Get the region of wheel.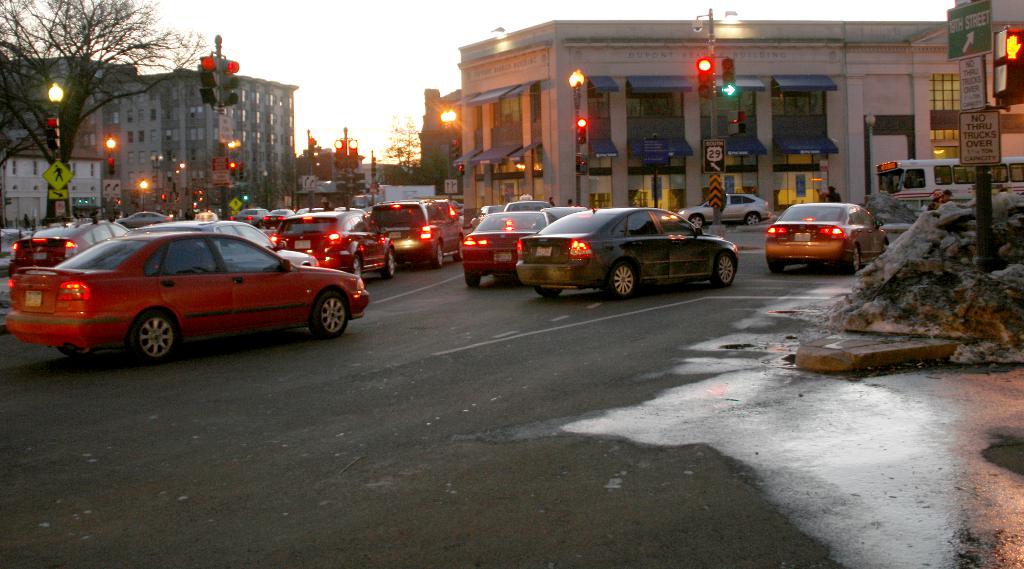
Rect(61, 349, 83, 357).
